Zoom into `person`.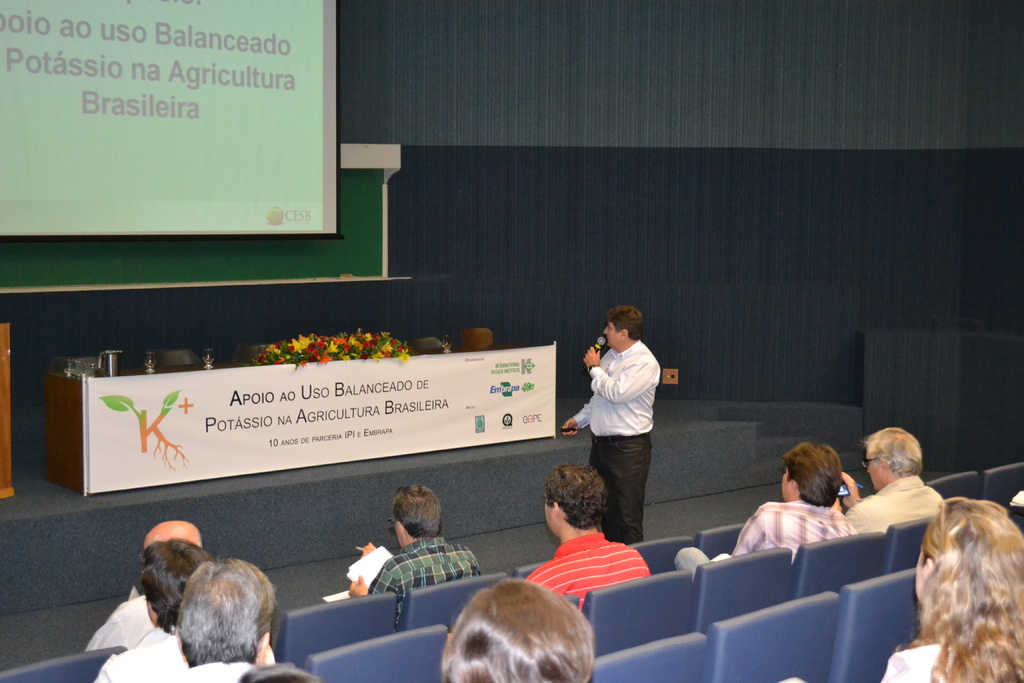
Zoom target: crop(340, 483, 477, 592).
